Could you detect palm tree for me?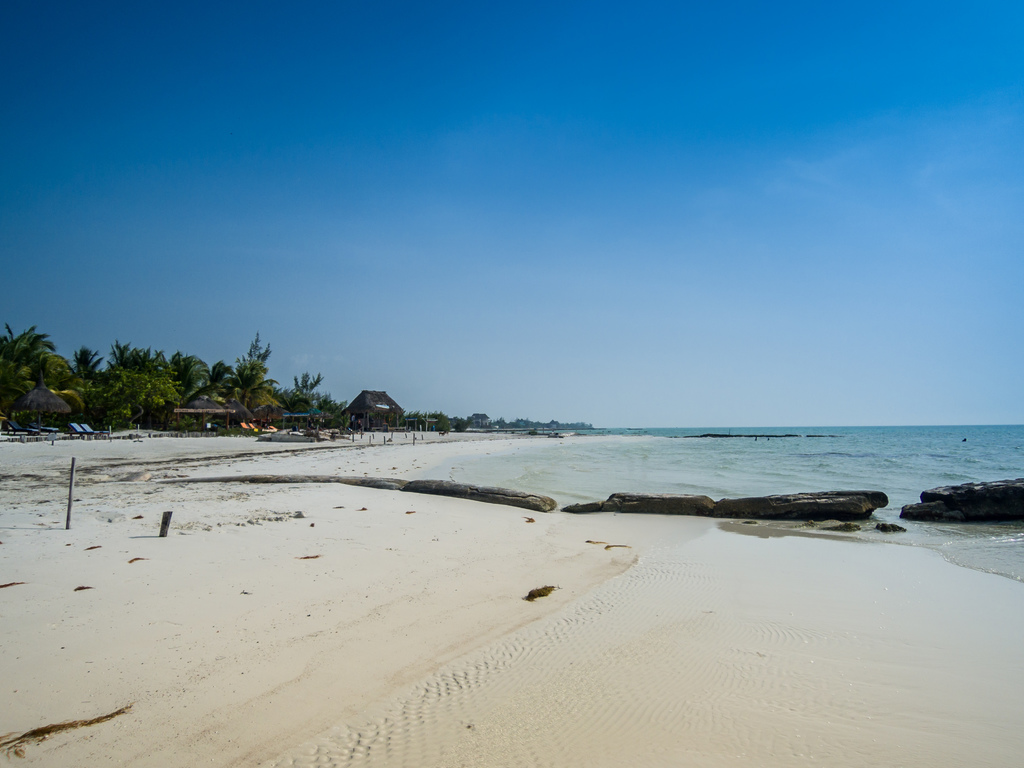
Detection result: bbox=(0, 322, 57, 391).
